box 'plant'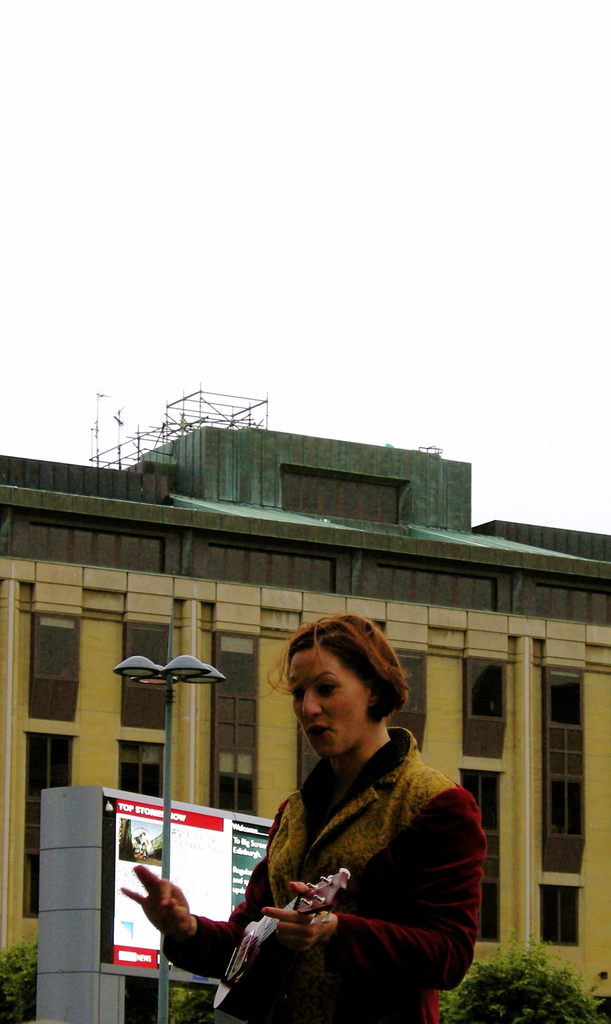
select_region(454, 923, 610, 1021)
